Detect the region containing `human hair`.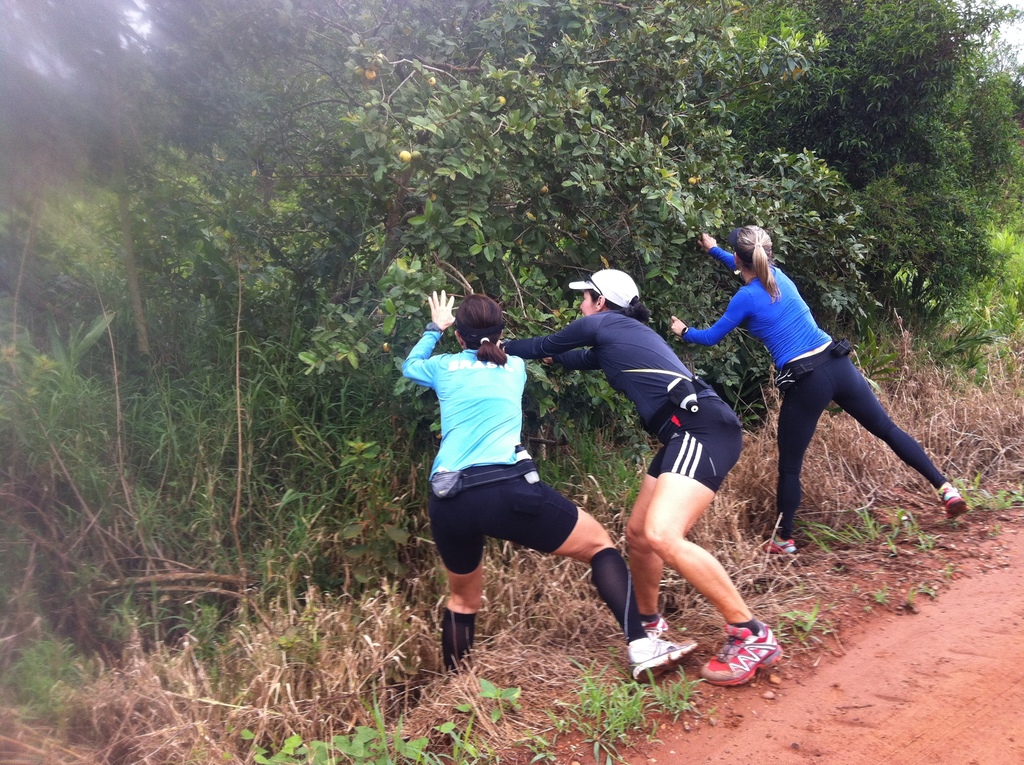
left=732, top=224, right=781, bottom=302.
